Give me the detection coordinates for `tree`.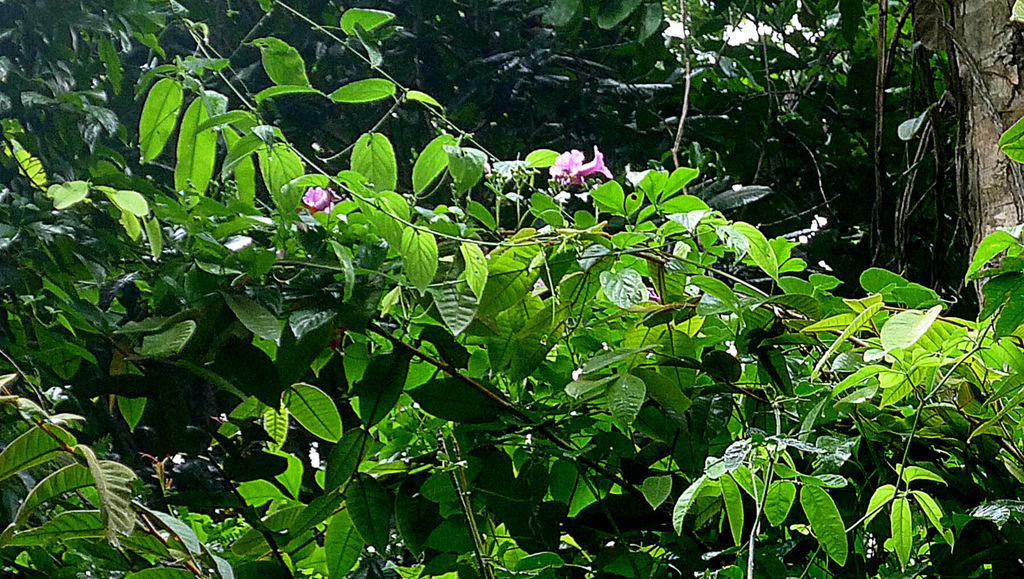
547:0:1009:316.
